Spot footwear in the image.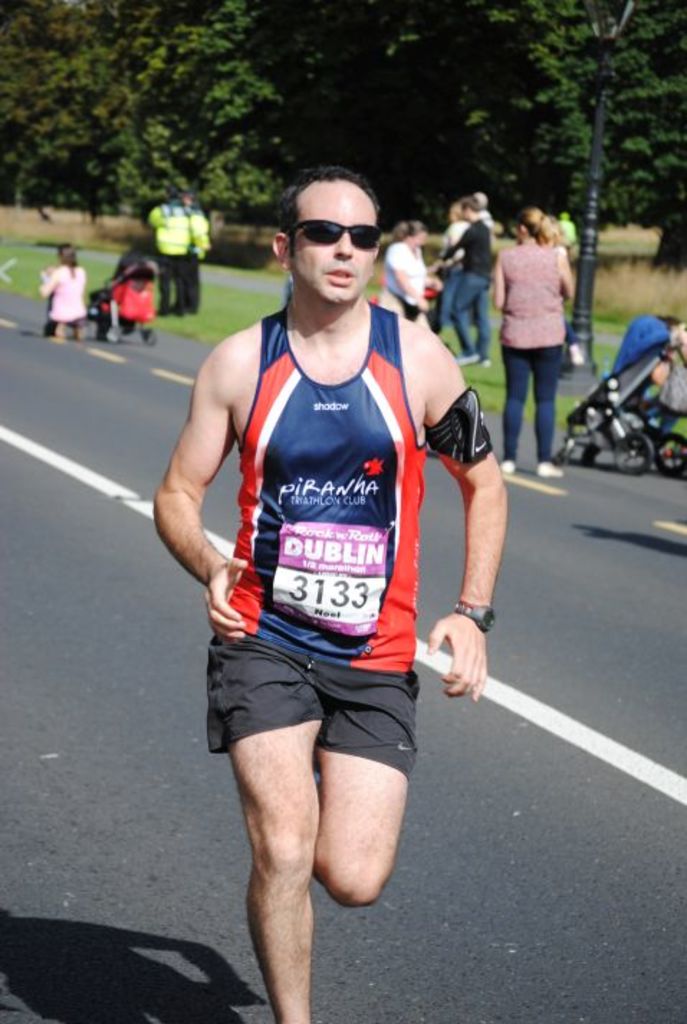
footwear found at region(500, 457, 517, 472).
